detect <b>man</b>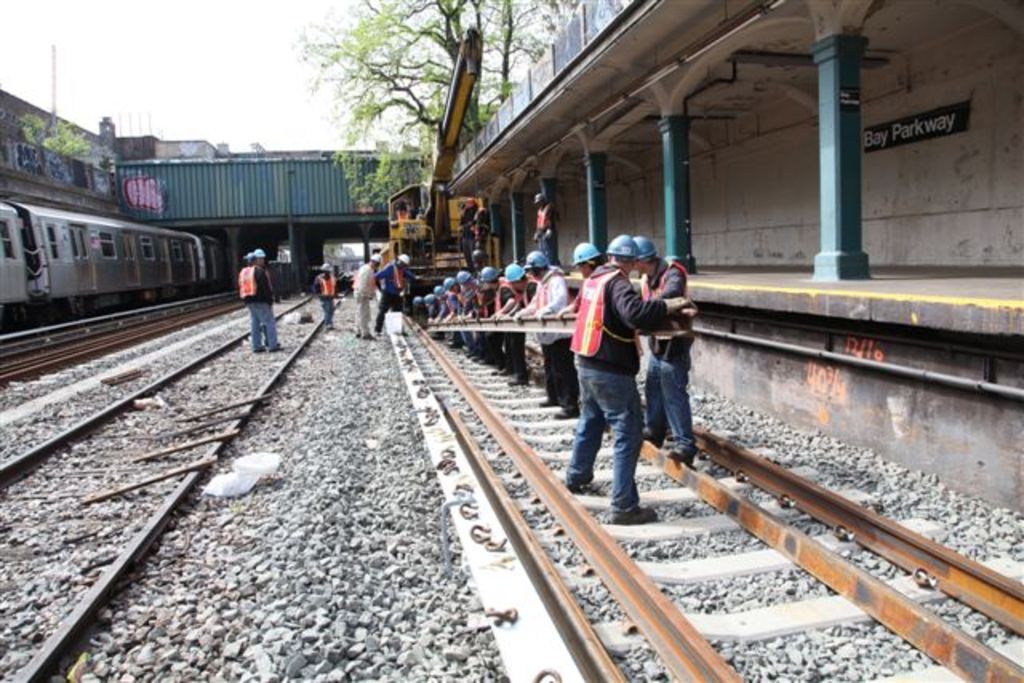
bbox(371, 253, 413, 338)
